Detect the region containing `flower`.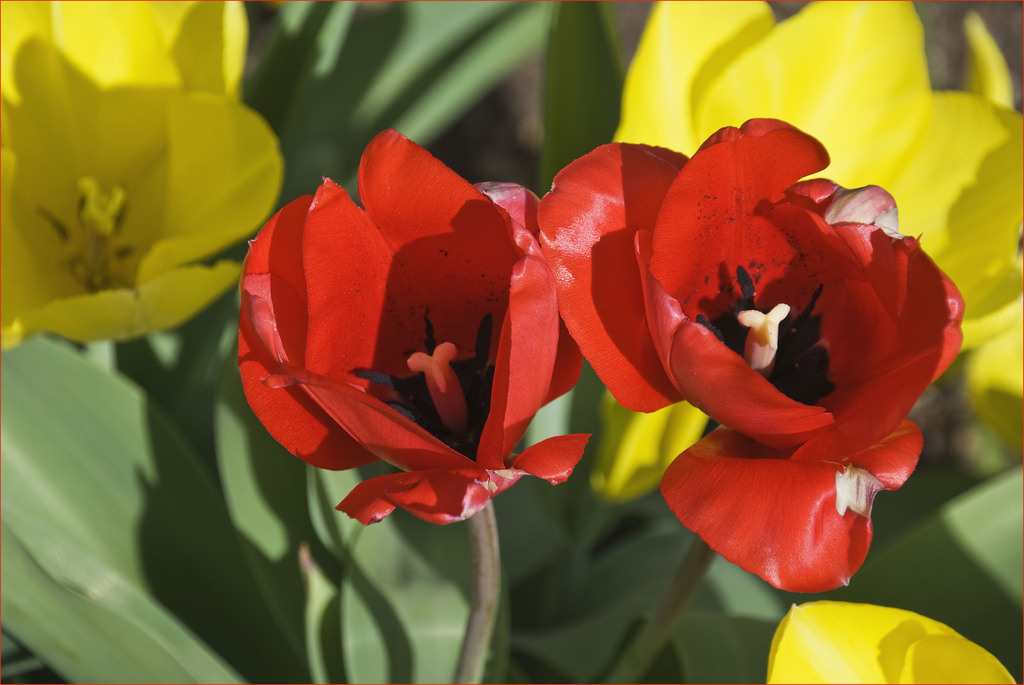
627,0,1023,427.
